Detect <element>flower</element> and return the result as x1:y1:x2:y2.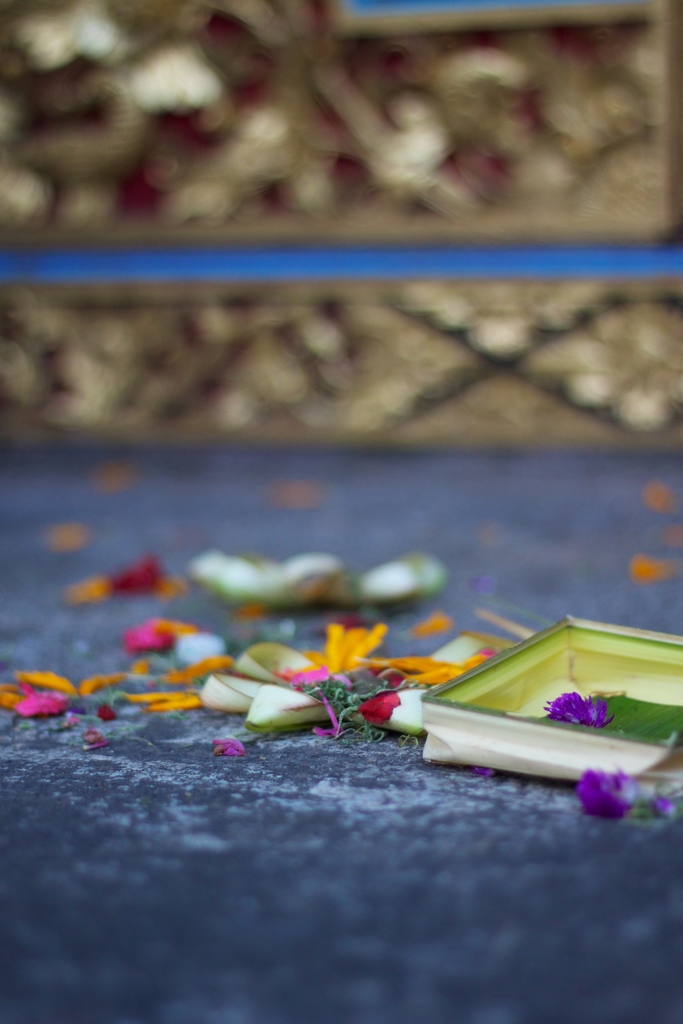
586:771:663:836.
